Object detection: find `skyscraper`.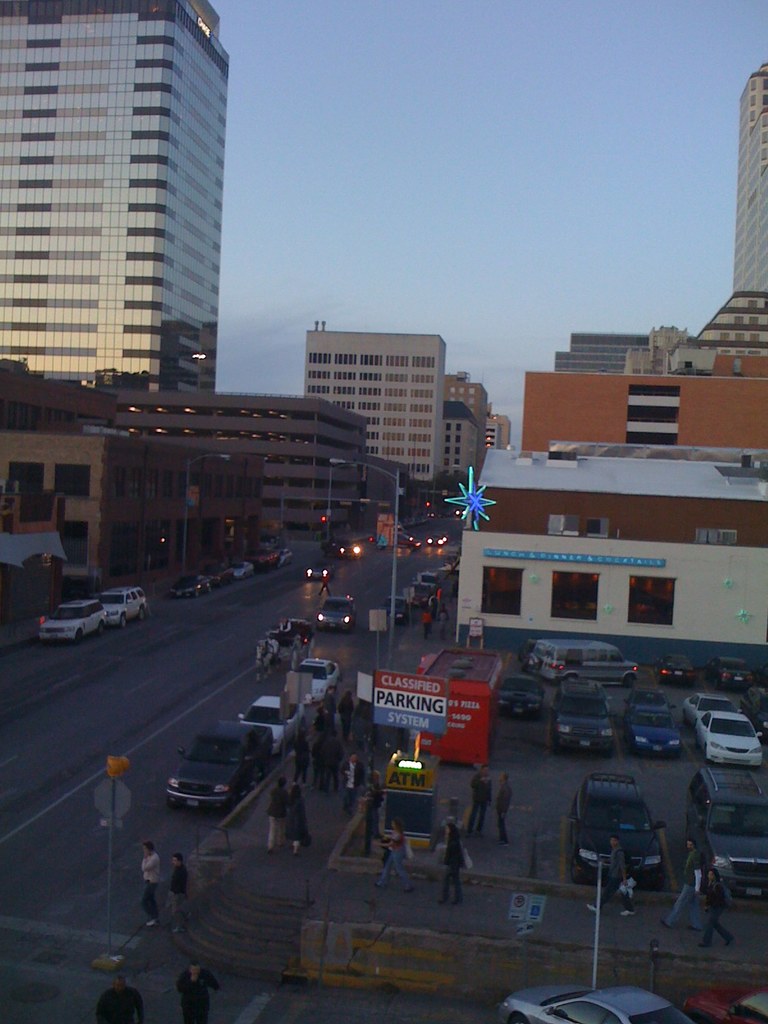
x1=18, y1=0, x2=257, y2=432.
